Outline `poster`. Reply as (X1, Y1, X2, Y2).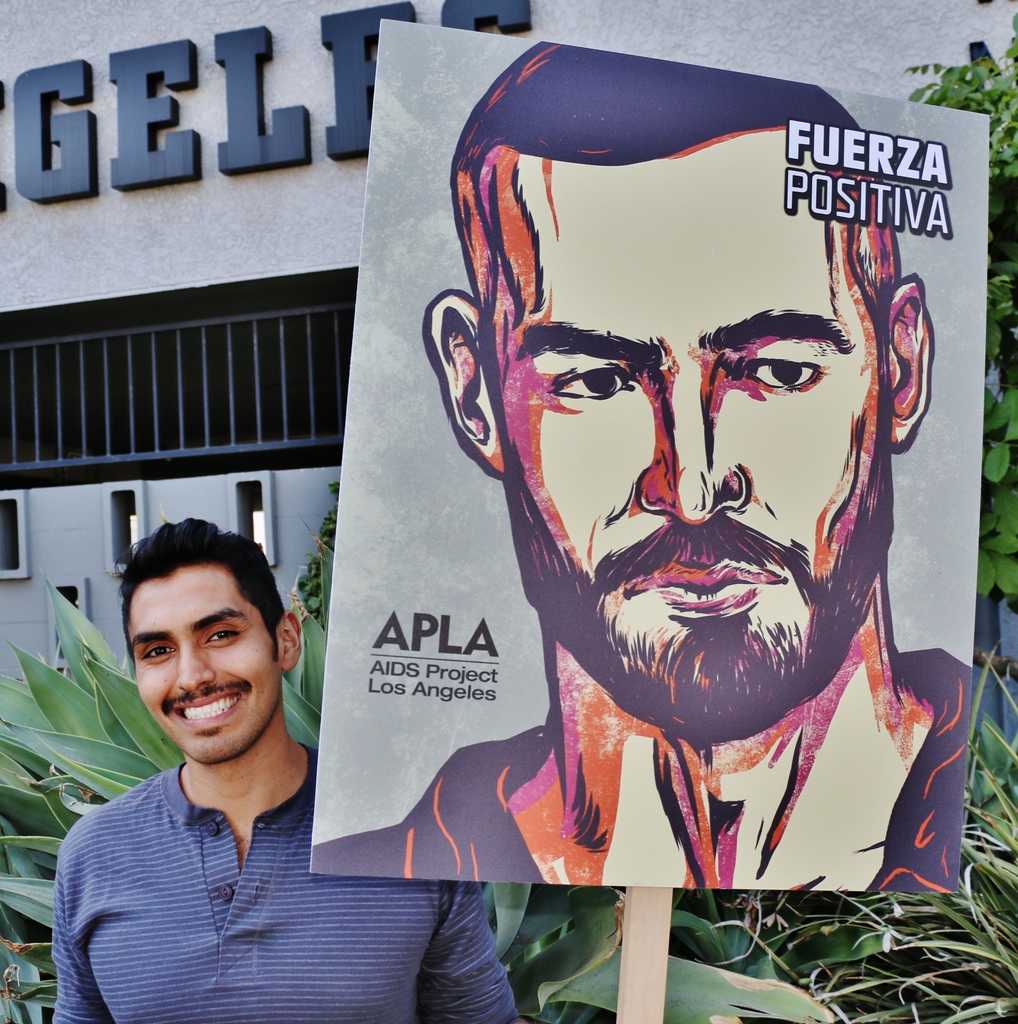
(319, 29, 988, 893).
